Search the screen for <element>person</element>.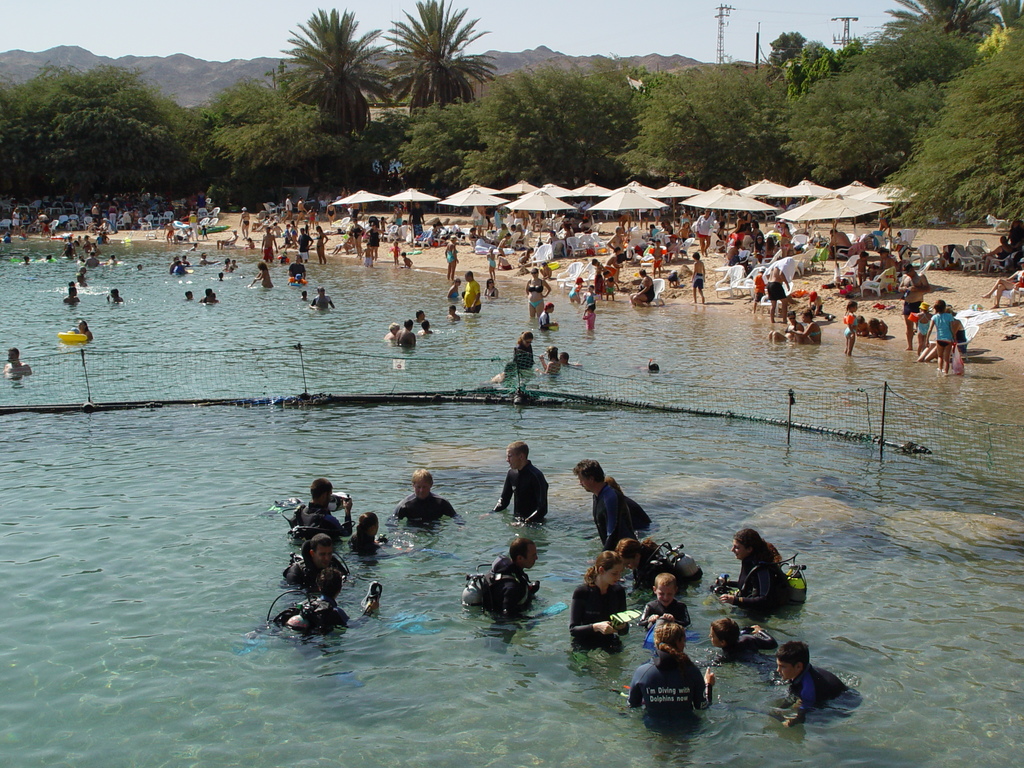
Found at box=[186, 289, 189, 300].
